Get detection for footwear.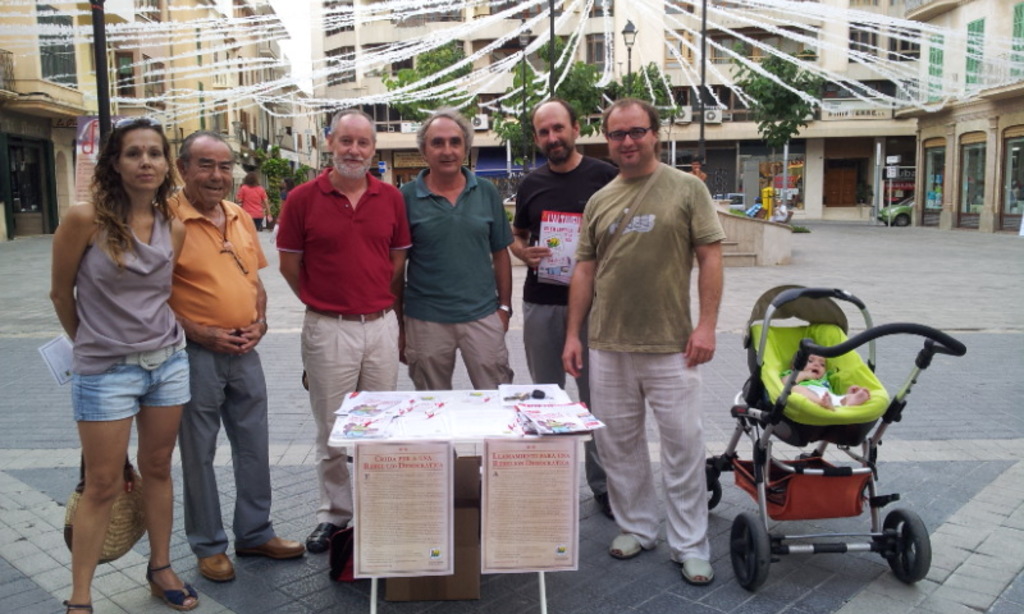
Detection: x1=608, y1=531, x2=644, y2=563.
